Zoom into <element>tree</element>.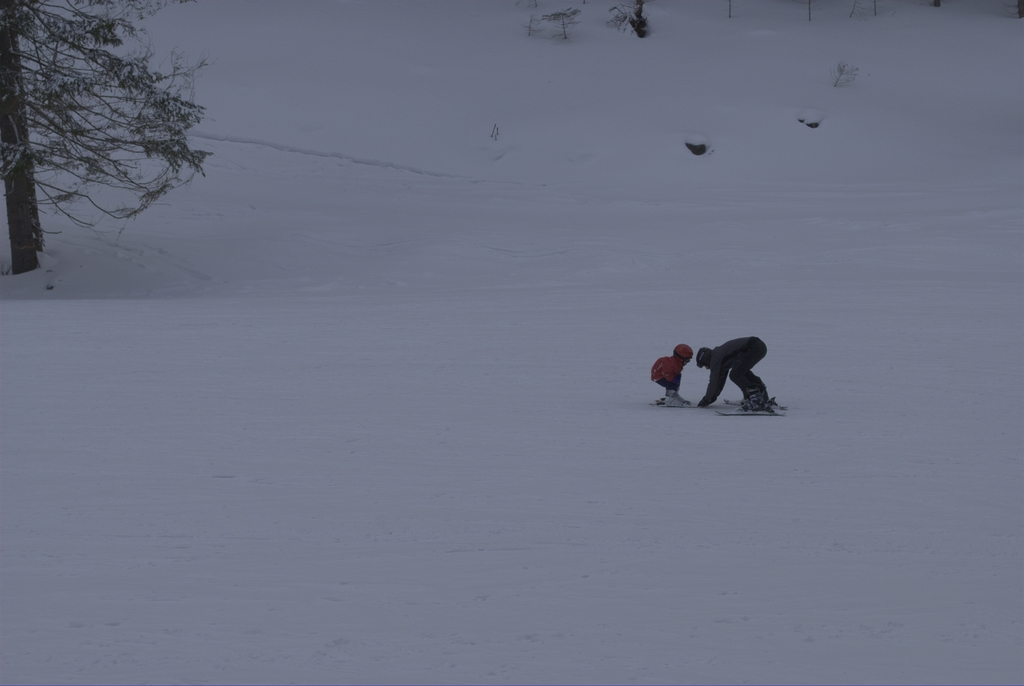
Zoom target: <box>0,0,205,276</box>.
